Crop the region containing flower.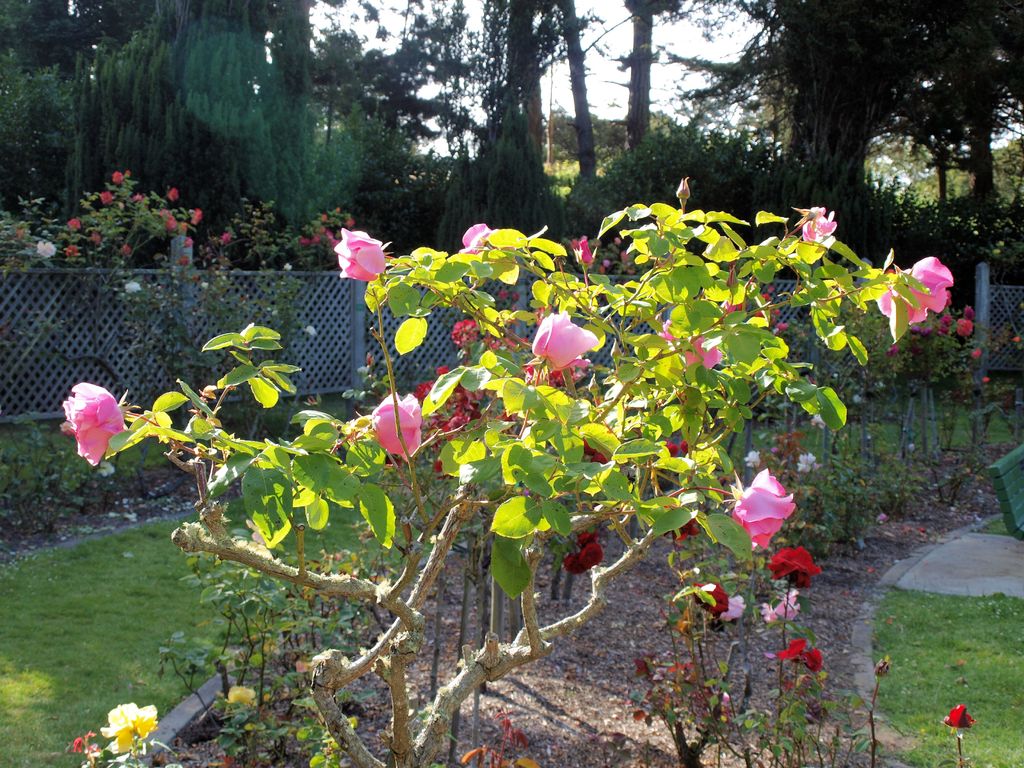
Crop region: bbox(220, 232, 237, 243).
